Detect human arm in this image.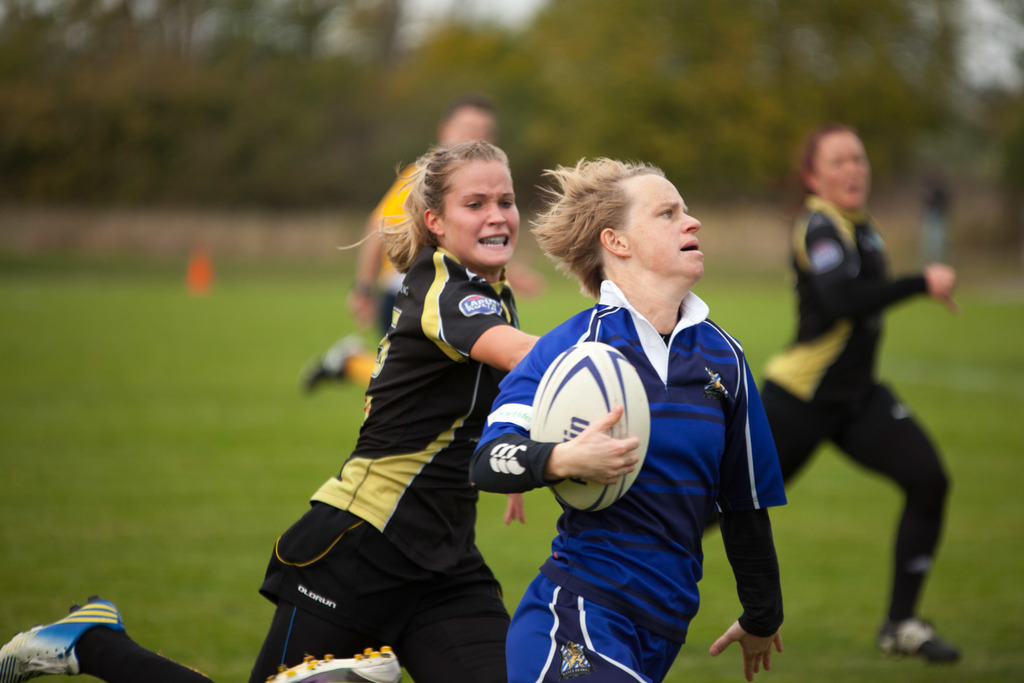
Detection: (left=346, top=158, right=414, bottom=336).
